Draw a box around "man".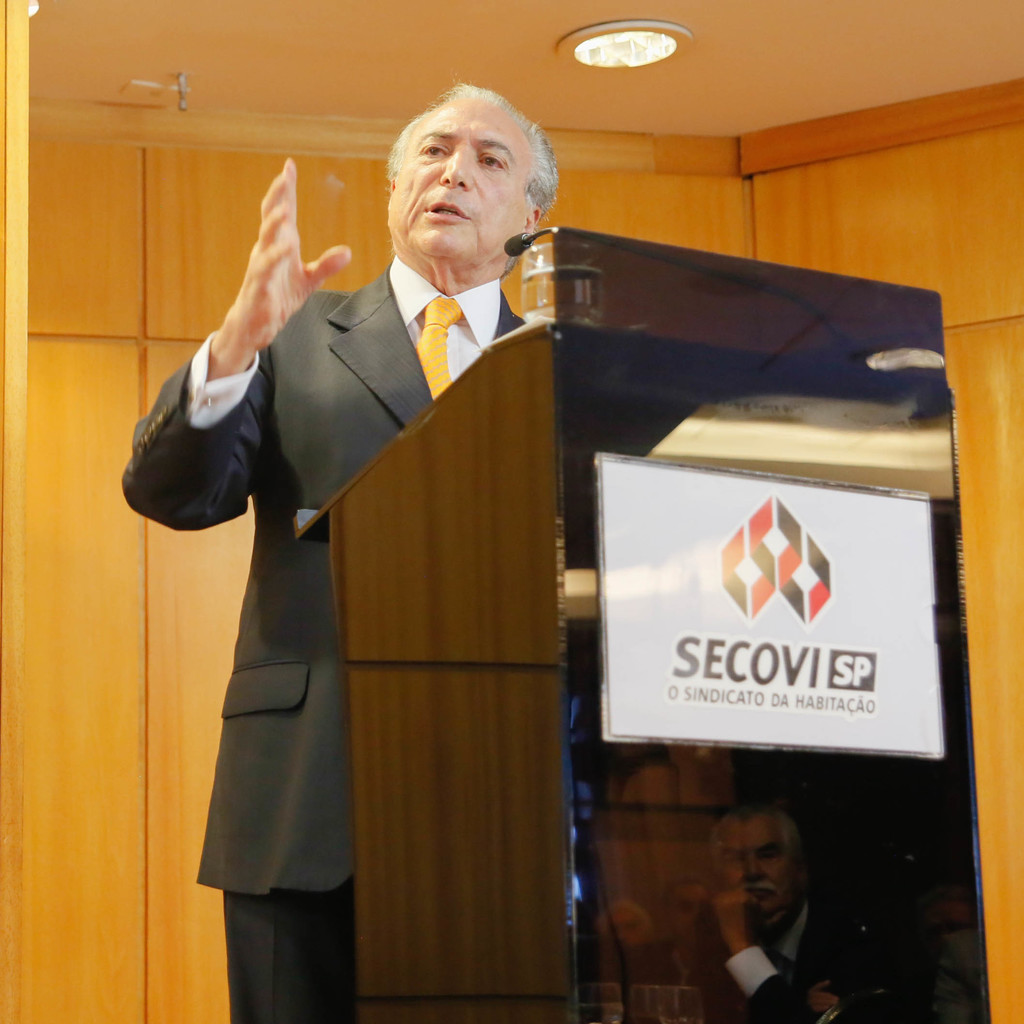
(120, 76, 557, 1022).
